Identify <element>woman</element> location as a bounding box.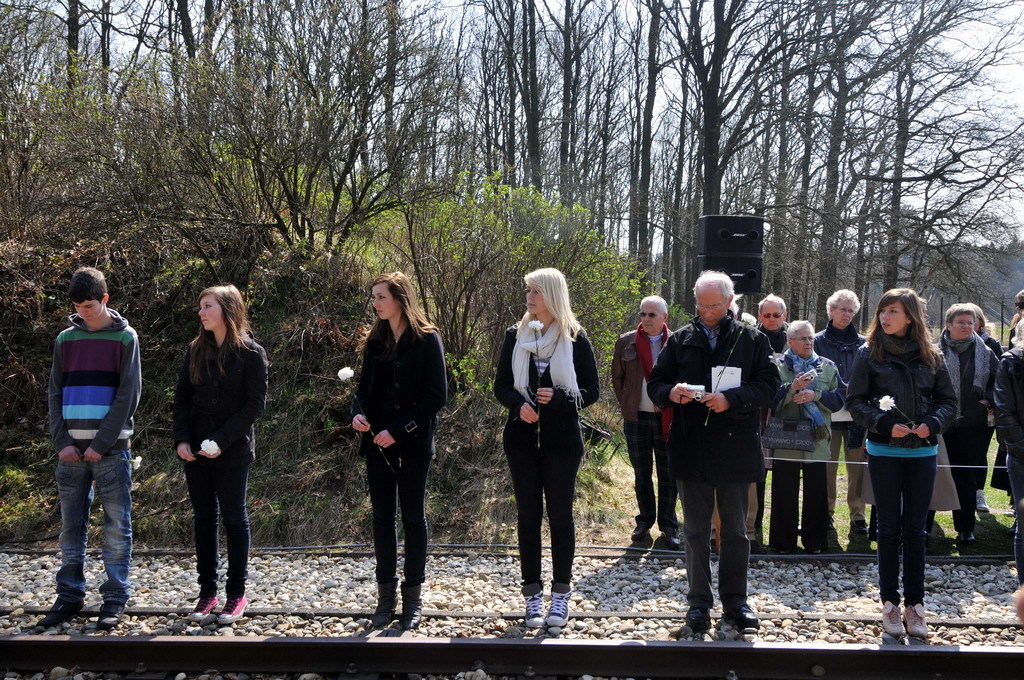
box=[353, 271, 448, 633].
